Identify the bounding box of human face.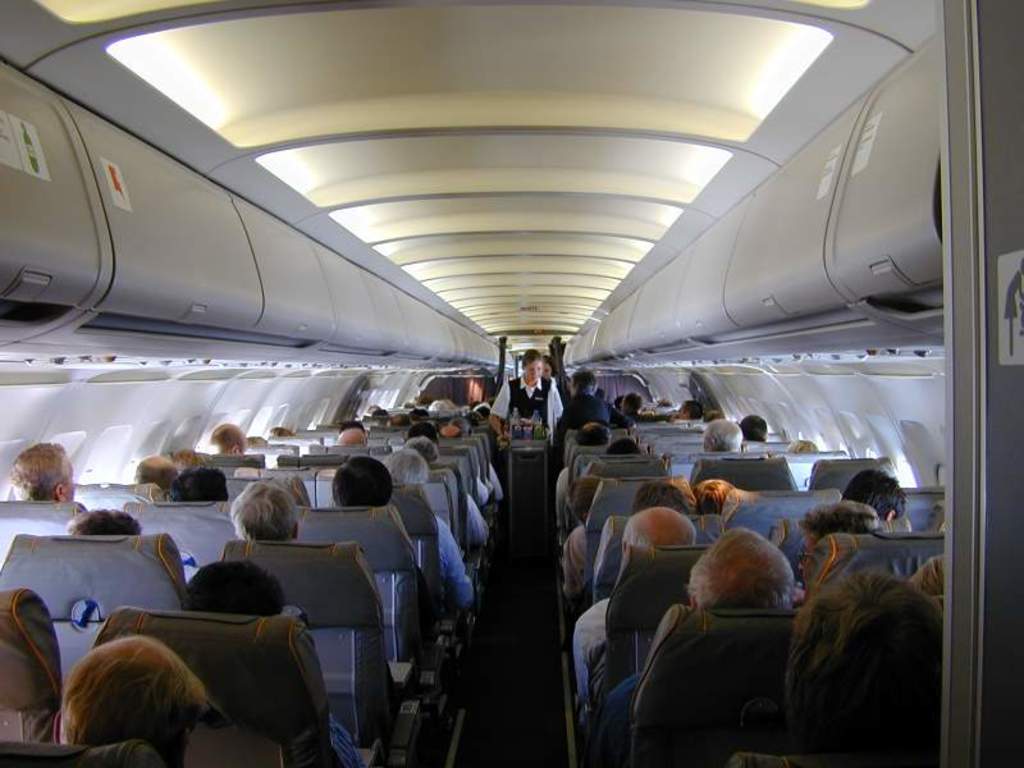
<box>520,357,544,388</box>.
